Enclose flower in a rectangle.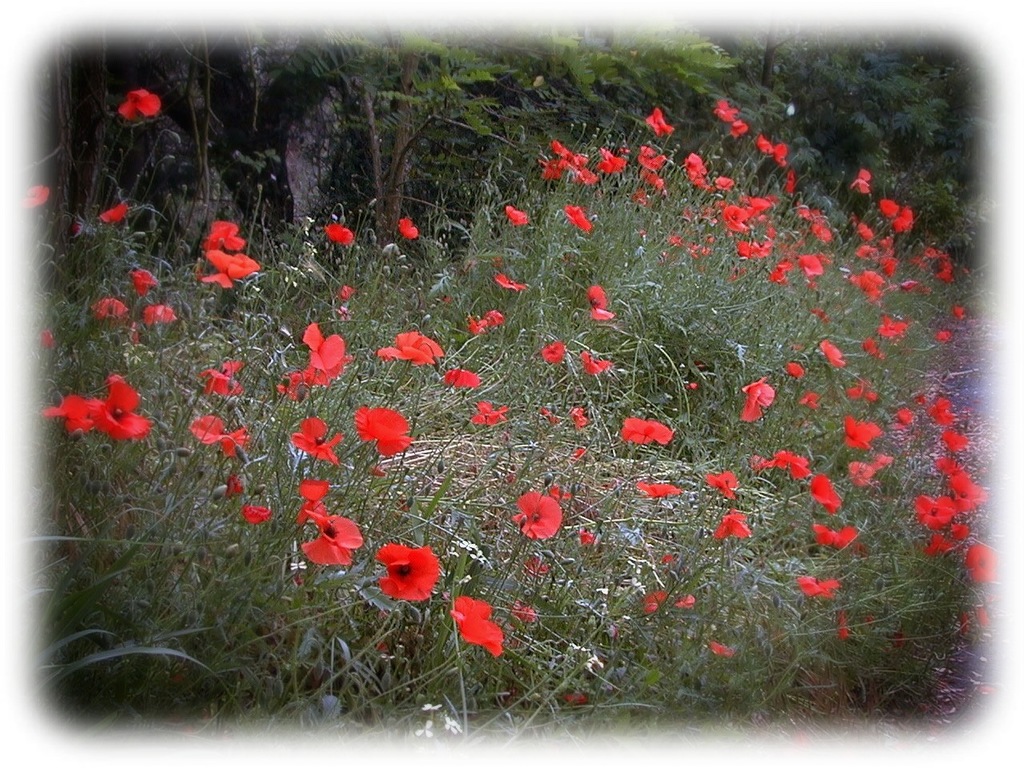
bbox(135, 266, 162, 292).
